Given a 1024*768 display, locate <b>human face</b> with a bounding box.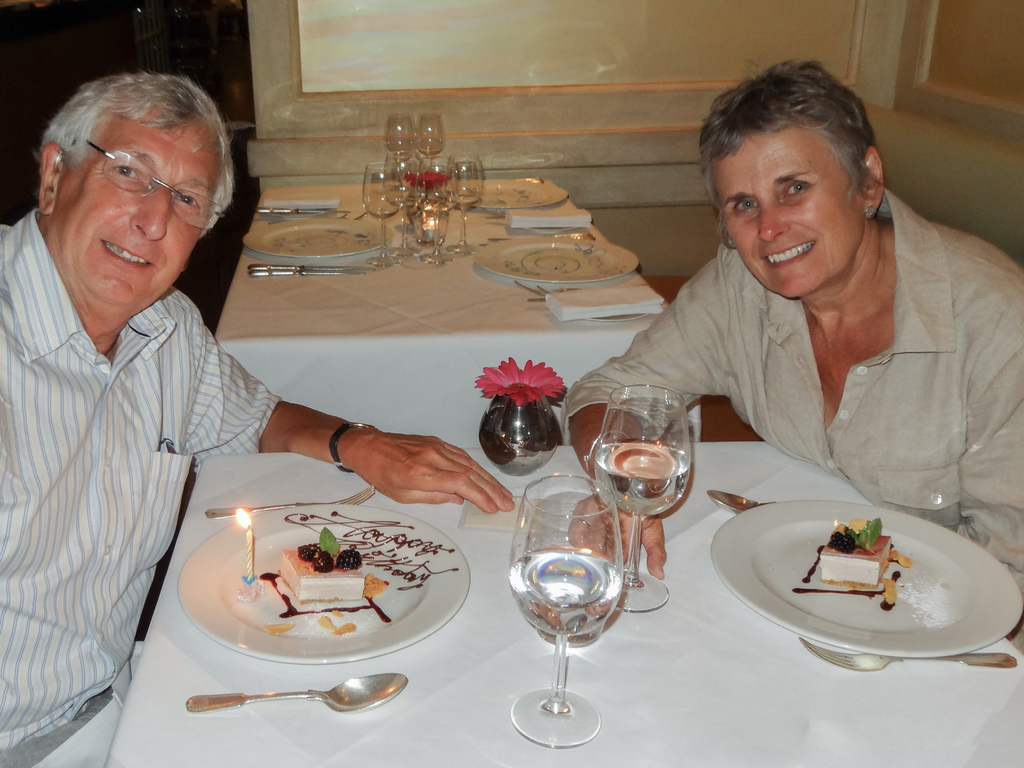
Located: select_region(713, 116, 865, 298).
